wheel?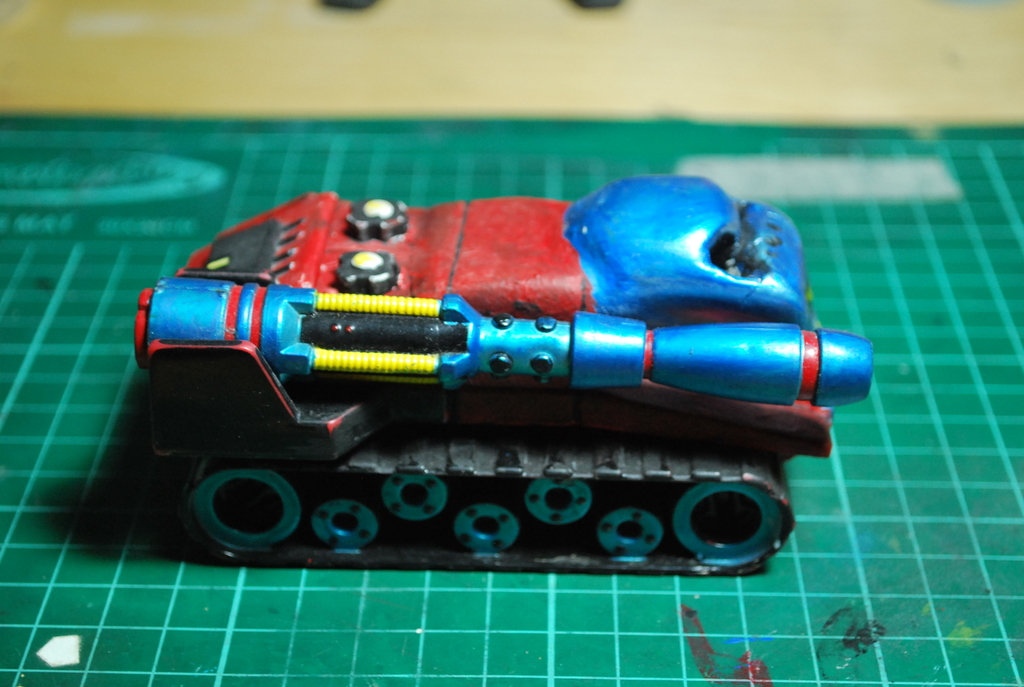
(x1=159, y1=459, x2=304, y2=560)
